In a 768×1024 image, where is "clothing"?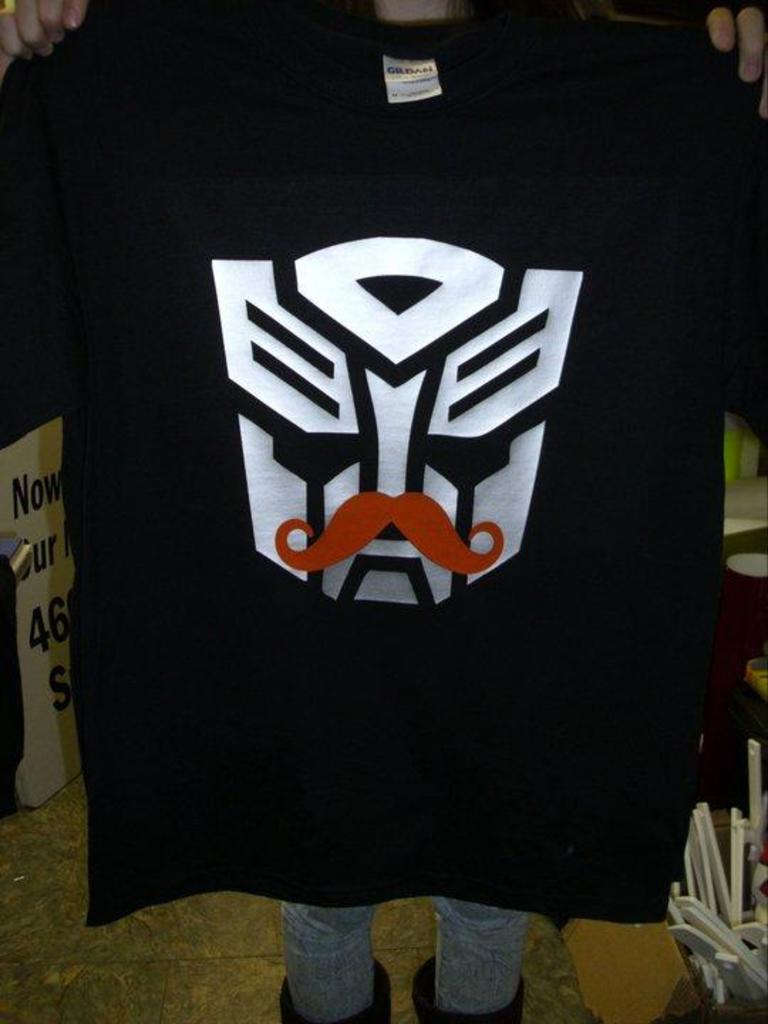
region(0, 4, 767, 917).
